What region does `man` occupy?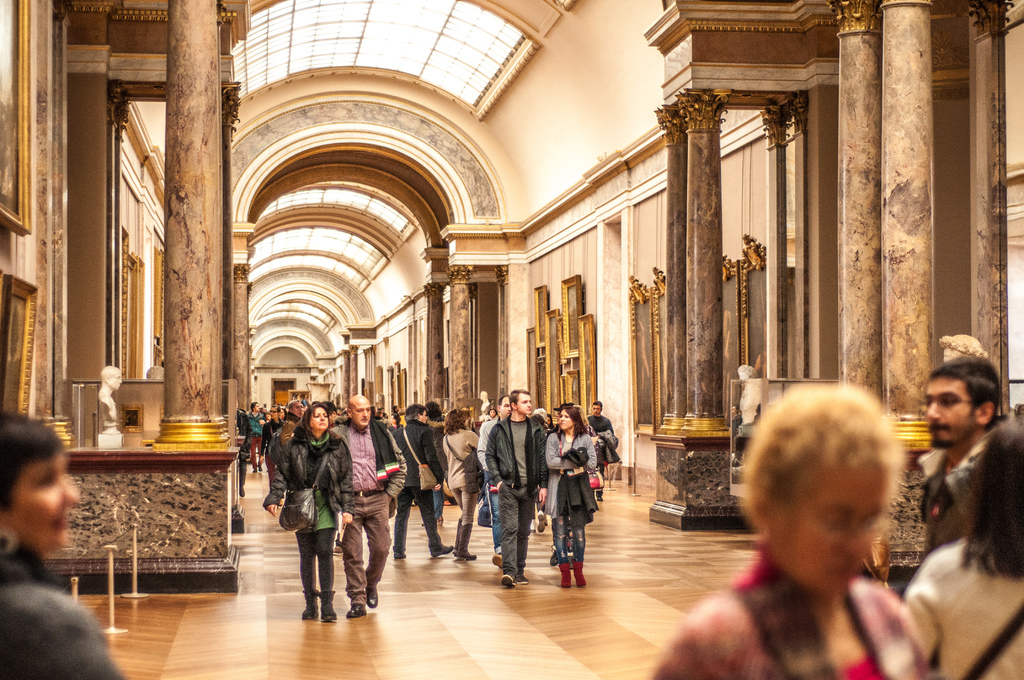
l=478, t=388, r=553, b=589.
